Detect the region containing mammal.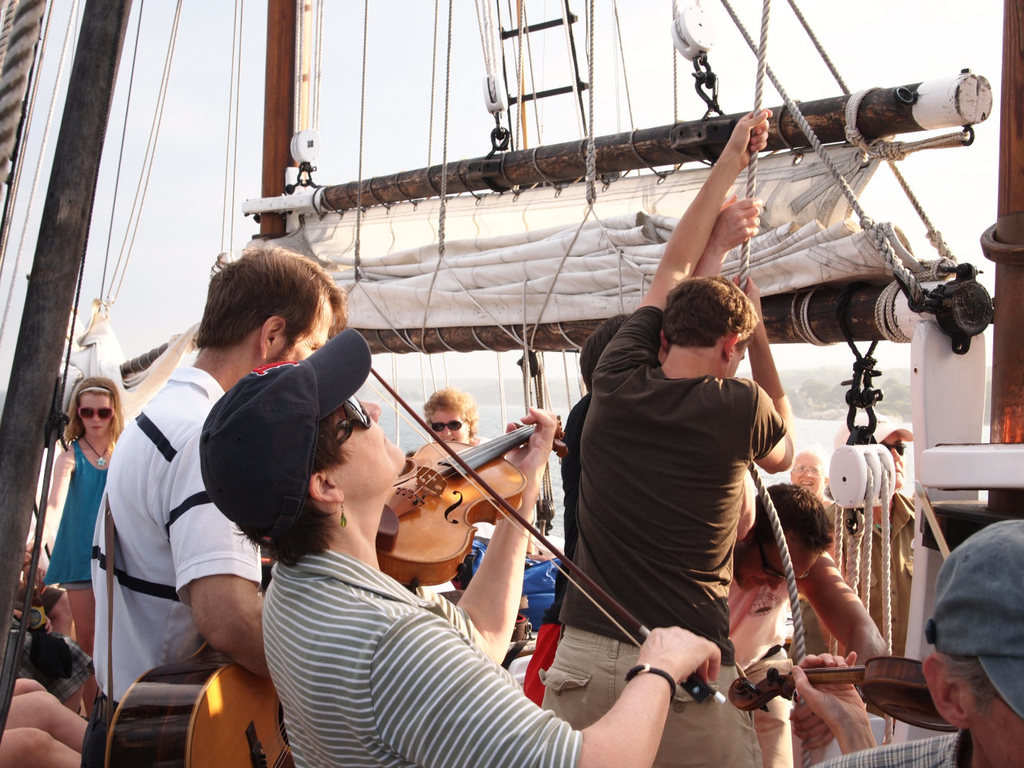
left=202, top=332, right=717, bottom=766.
